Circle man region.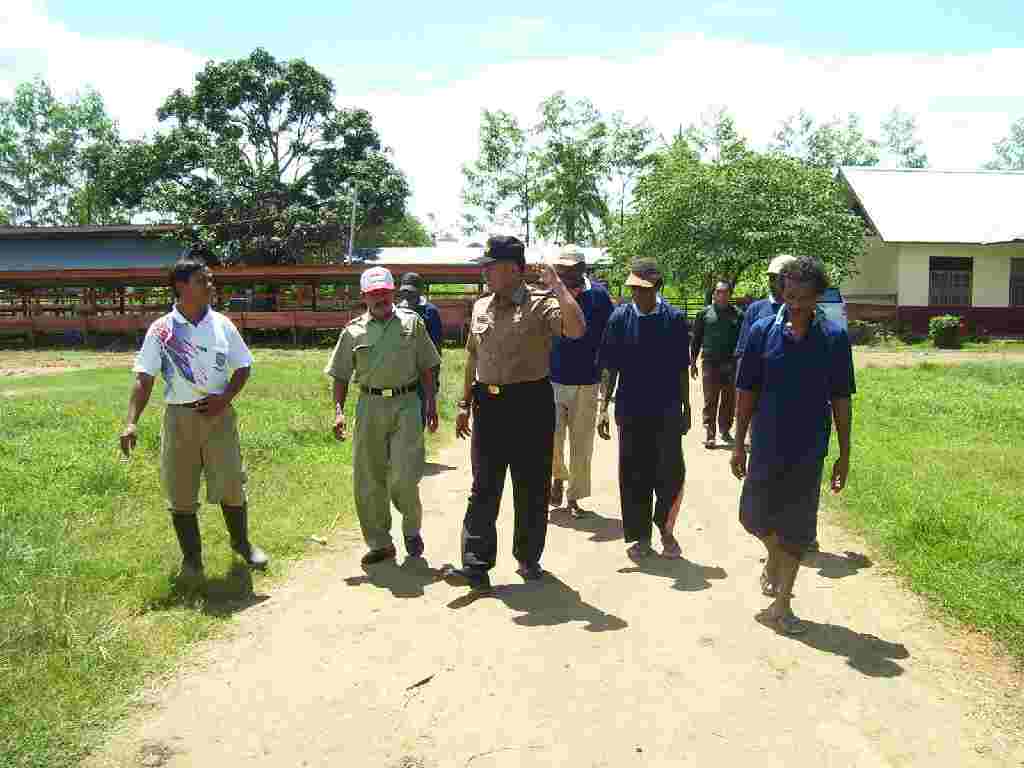
Region: {"left": 398, "top": 275, "right": 445, "bottom": 432}.
